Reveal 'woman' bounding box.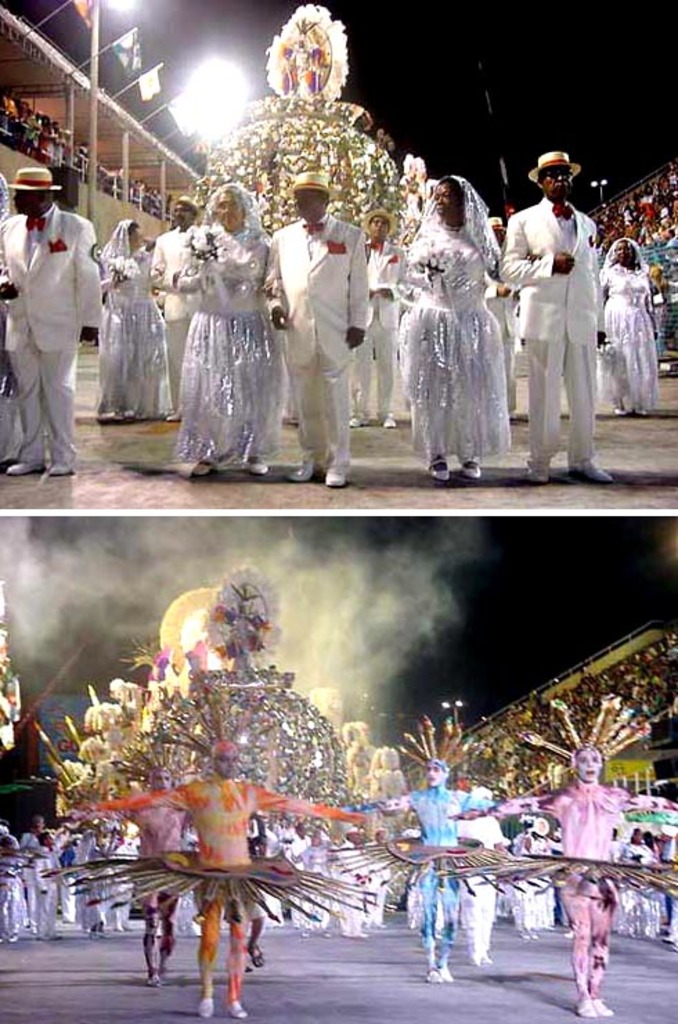
Revealed: left=459, top=684, right=677, bottom=1023.
